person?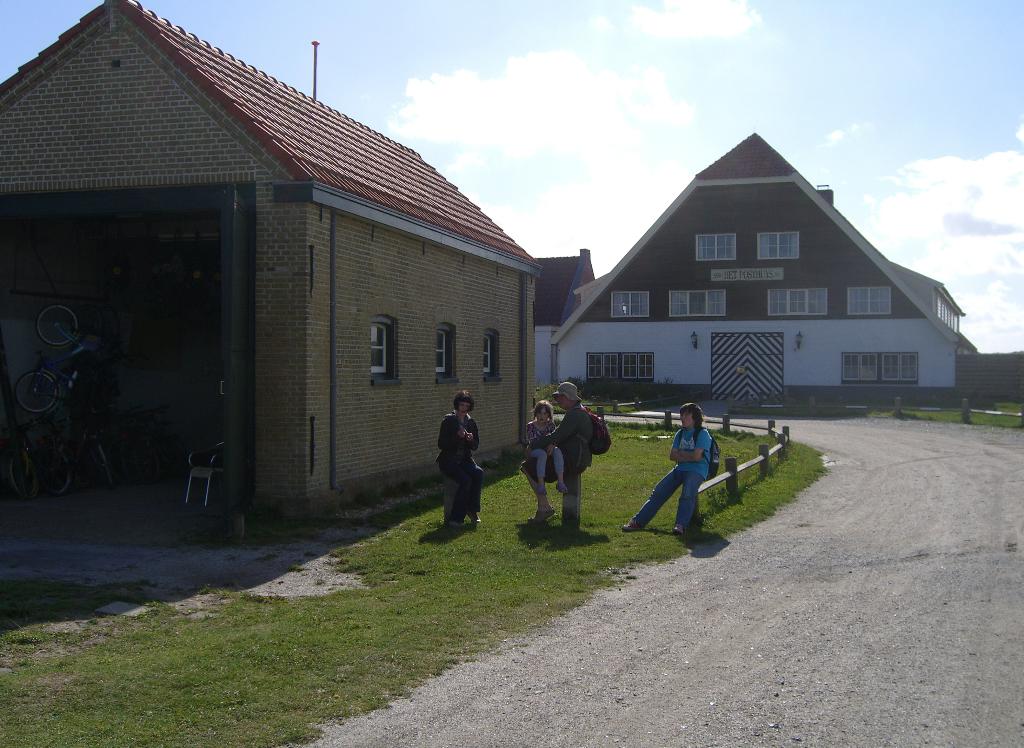
left=519, top=381, right=590, bottom=527
